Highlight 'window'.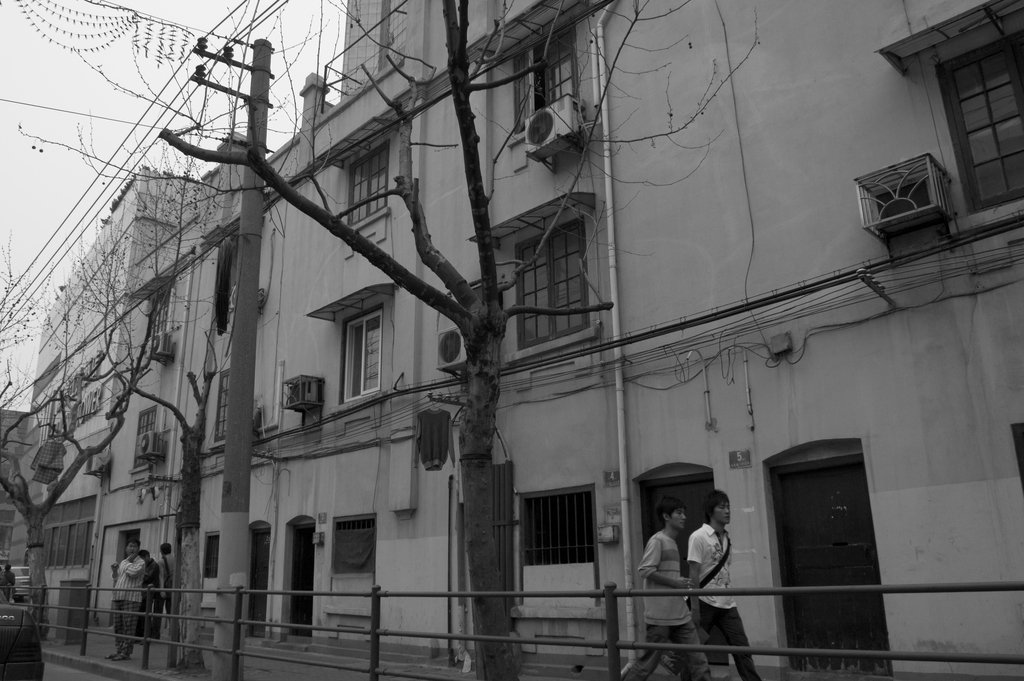
Highlighted region: crop(513, 485, 600, 609).
